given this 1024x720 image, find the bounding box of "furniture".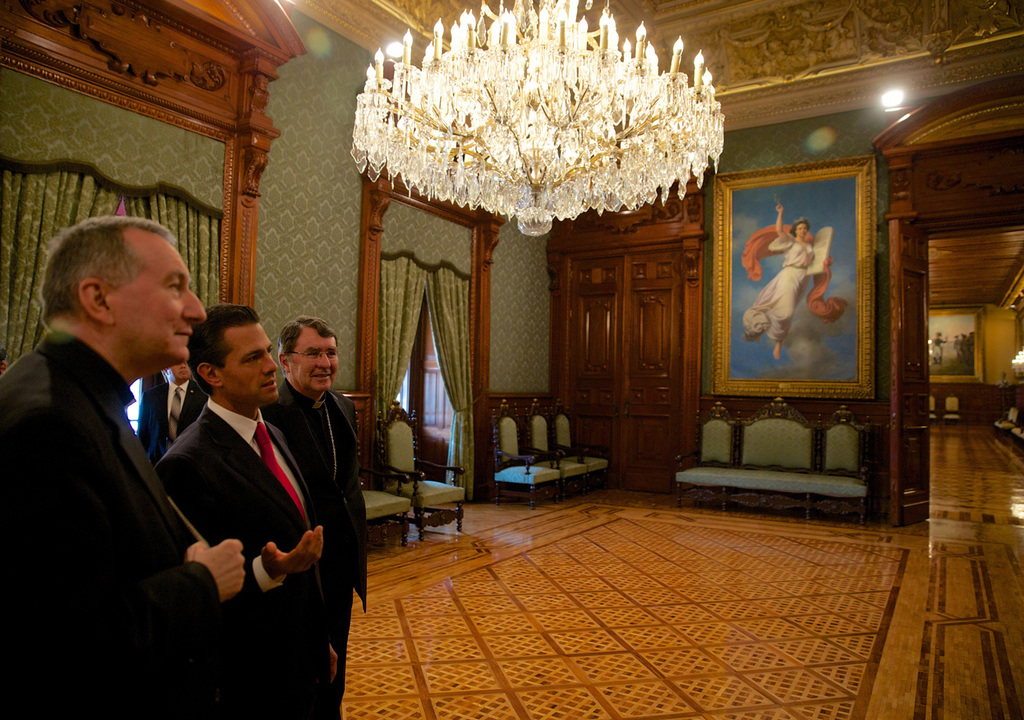
bbox=[490, 396, 560, 503].
